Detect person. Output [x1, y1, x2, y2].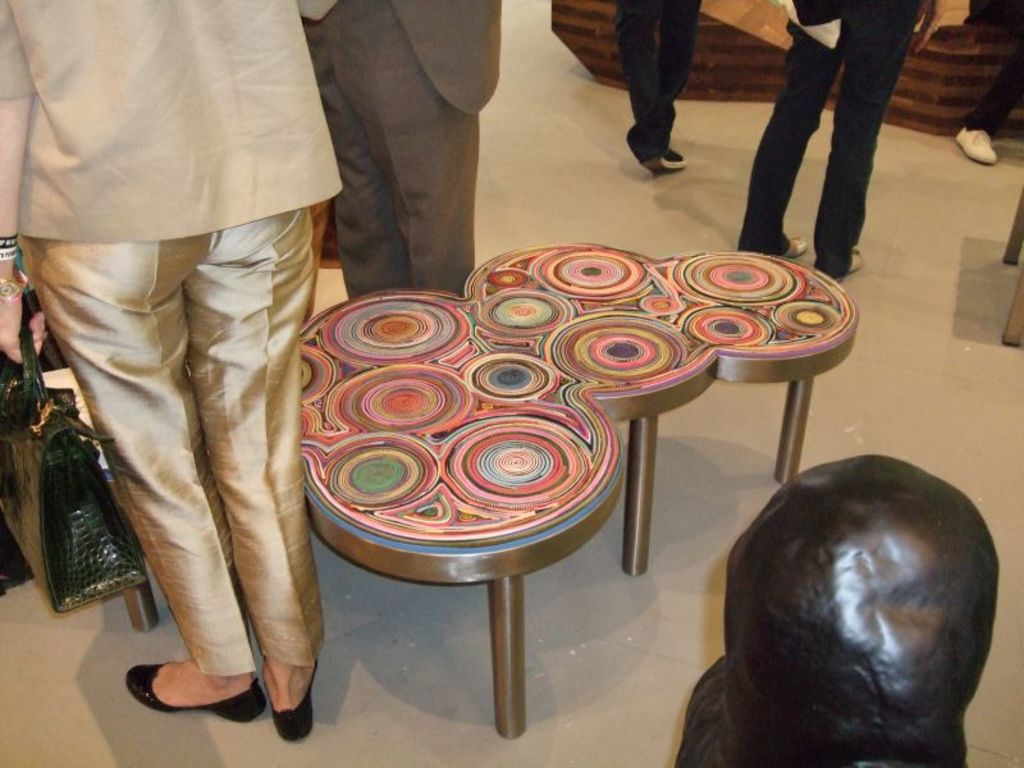
[307, 0, 504, 302].
